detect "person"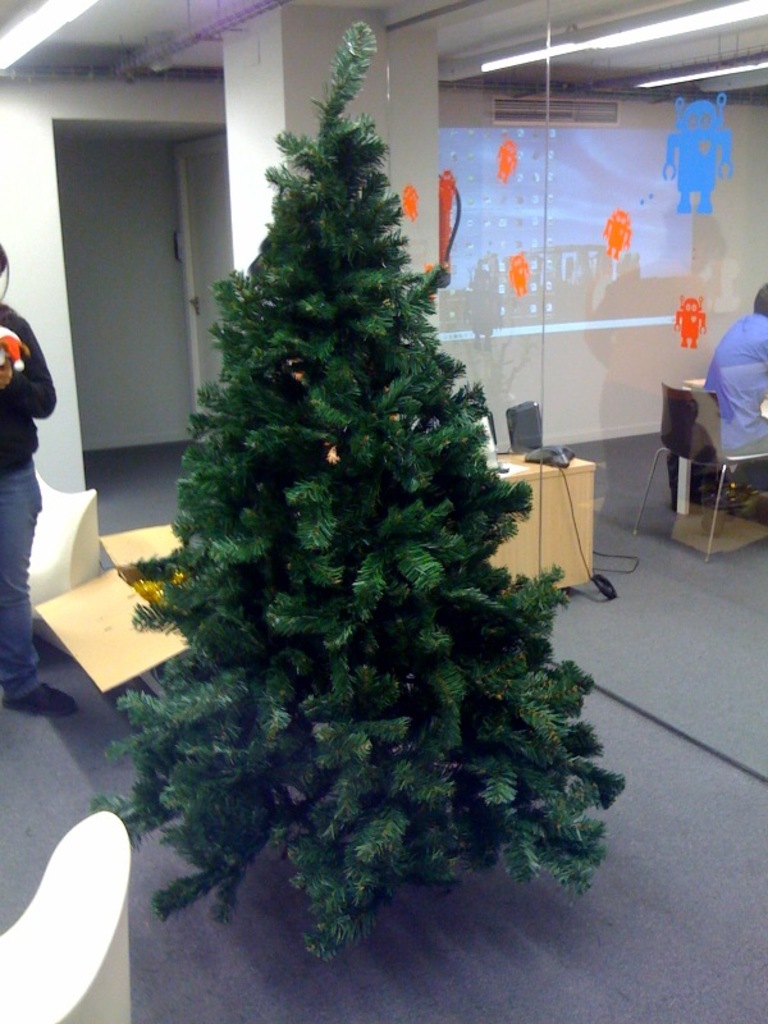
detection(0, 242, 65, 716)
